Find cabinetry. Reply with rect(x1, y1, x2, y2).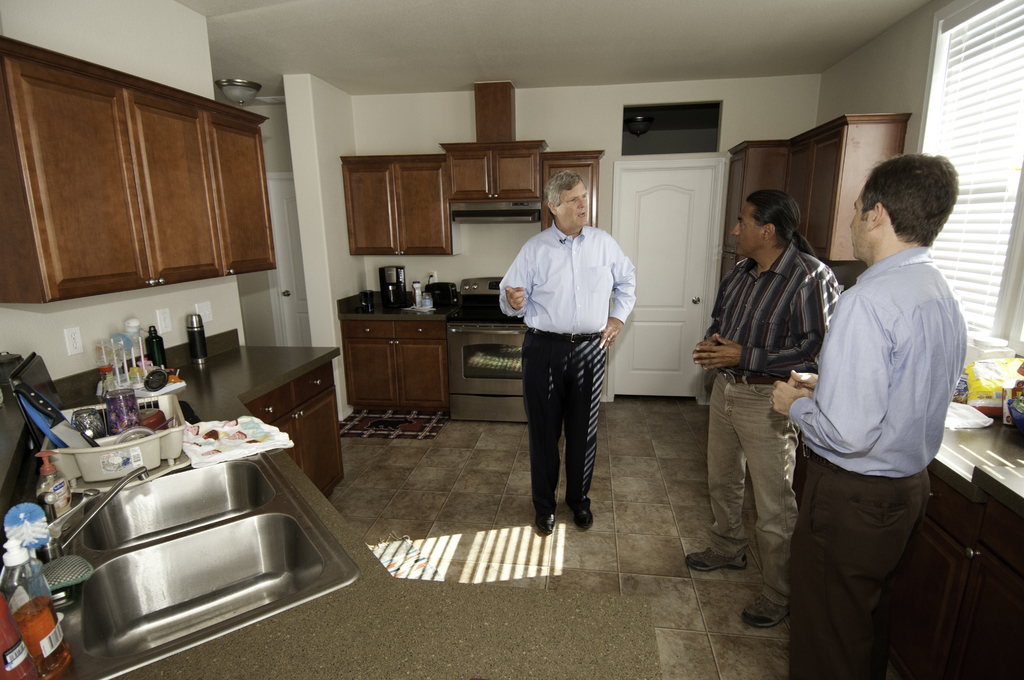
rect(131, 91, 228, 294).
